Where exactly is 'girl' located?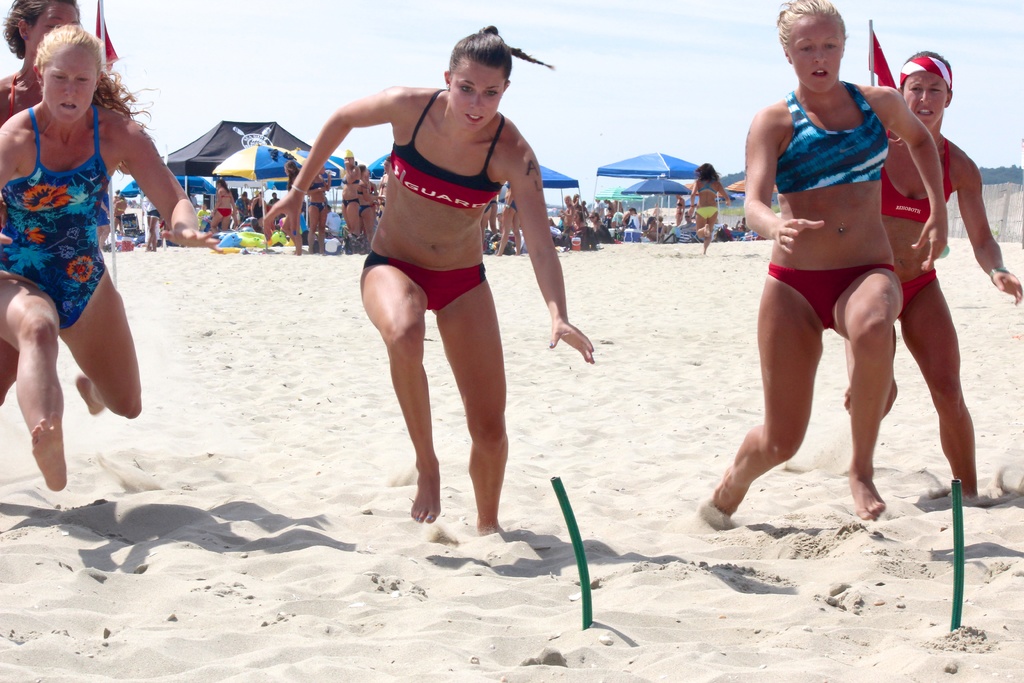
Its bounding box is 0:20:224:491.
